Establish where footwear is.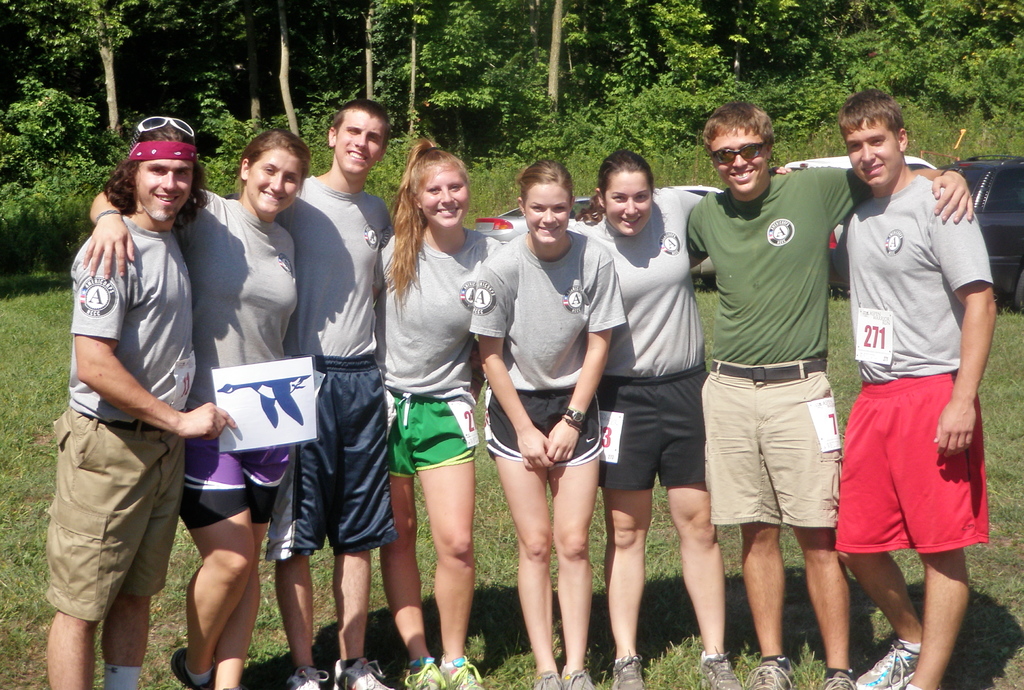
Established at [left=290, top=666, right=330, bottom=689].
